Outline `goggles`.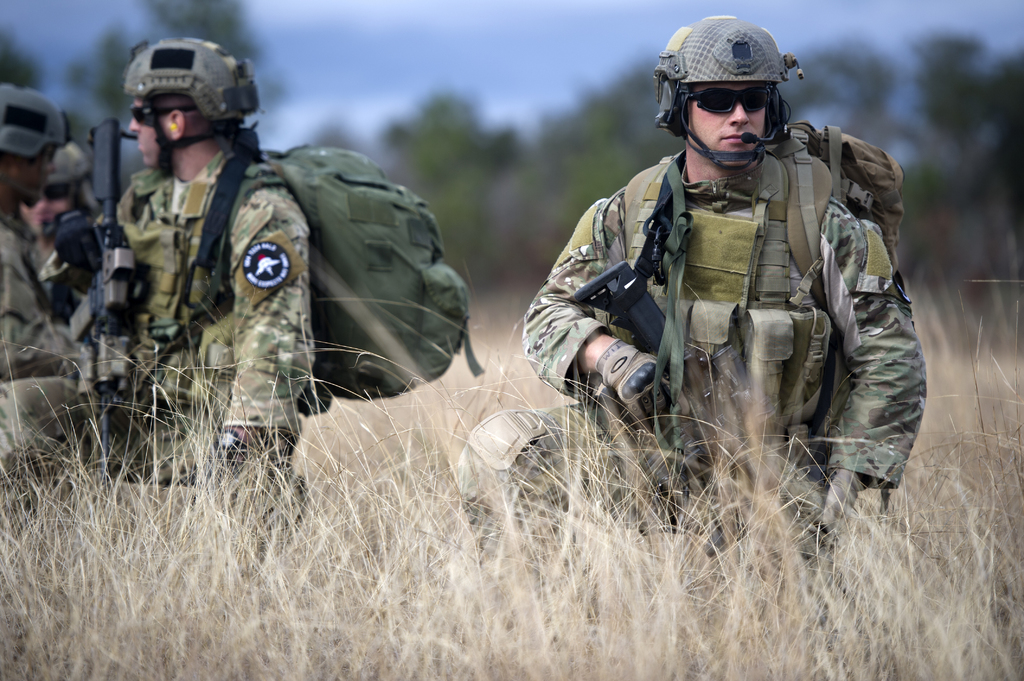
Outline: Rect(15, 182, 73, 202).
